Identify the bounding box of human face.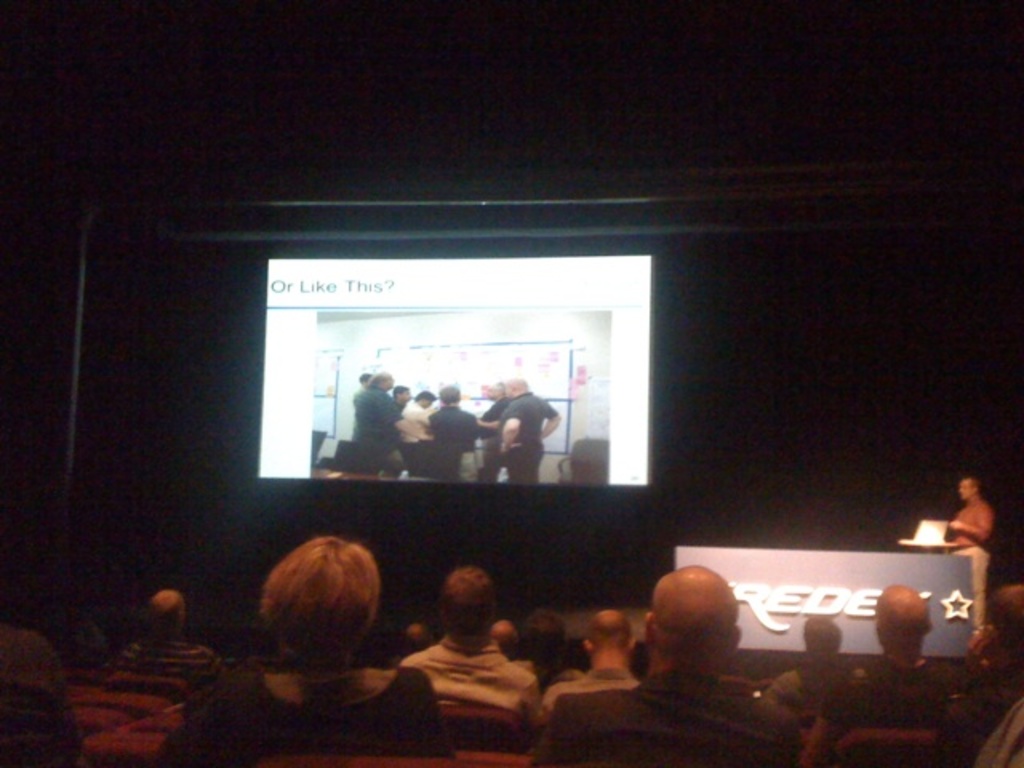
pyautogui.locateOnScreen(958, 480, 974, 502).
